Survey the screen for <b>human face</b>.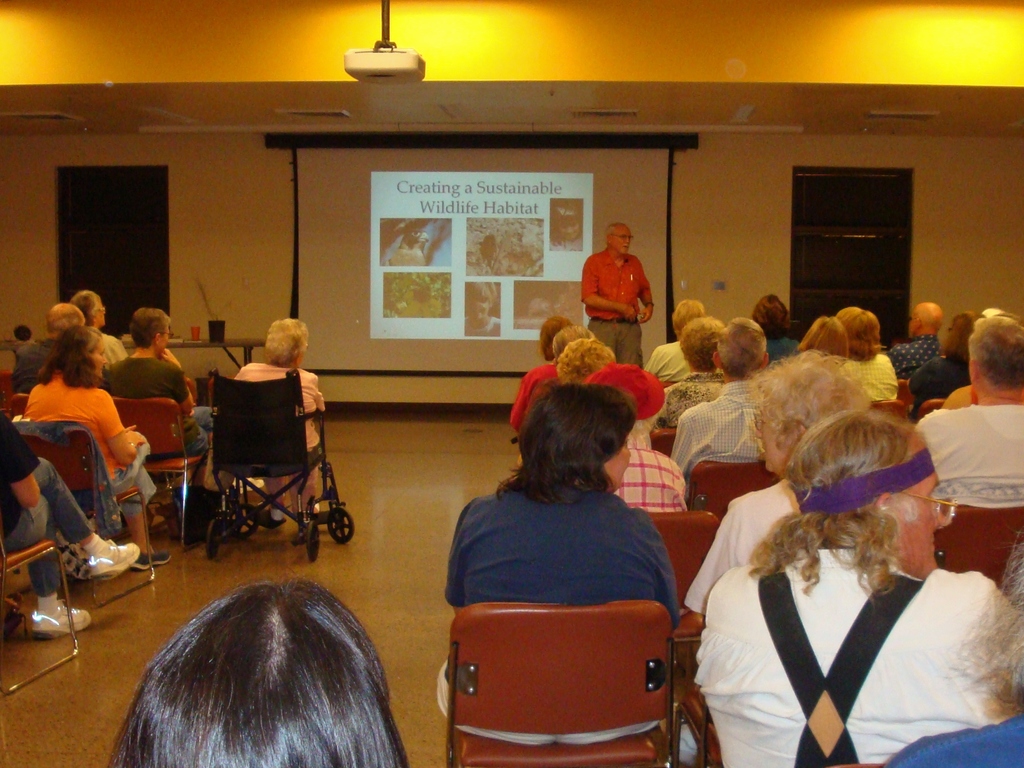
Survey found: [x1=157, y1=325, x2=168, y2=354].
